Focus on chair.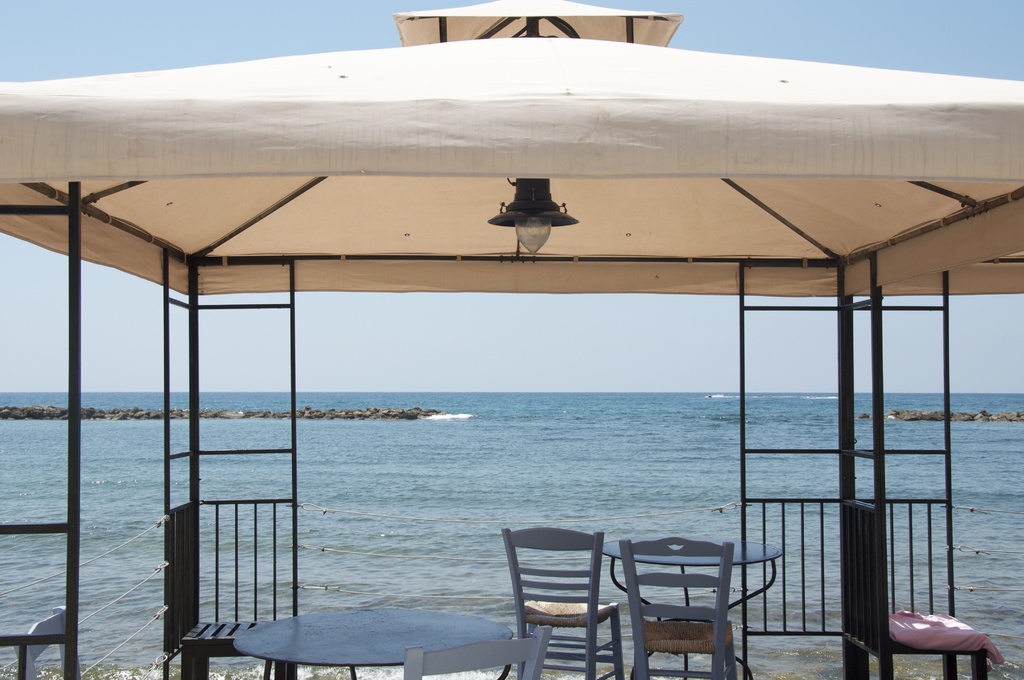
Focused at x1=14, y1=604, x2=78, y2=679.
